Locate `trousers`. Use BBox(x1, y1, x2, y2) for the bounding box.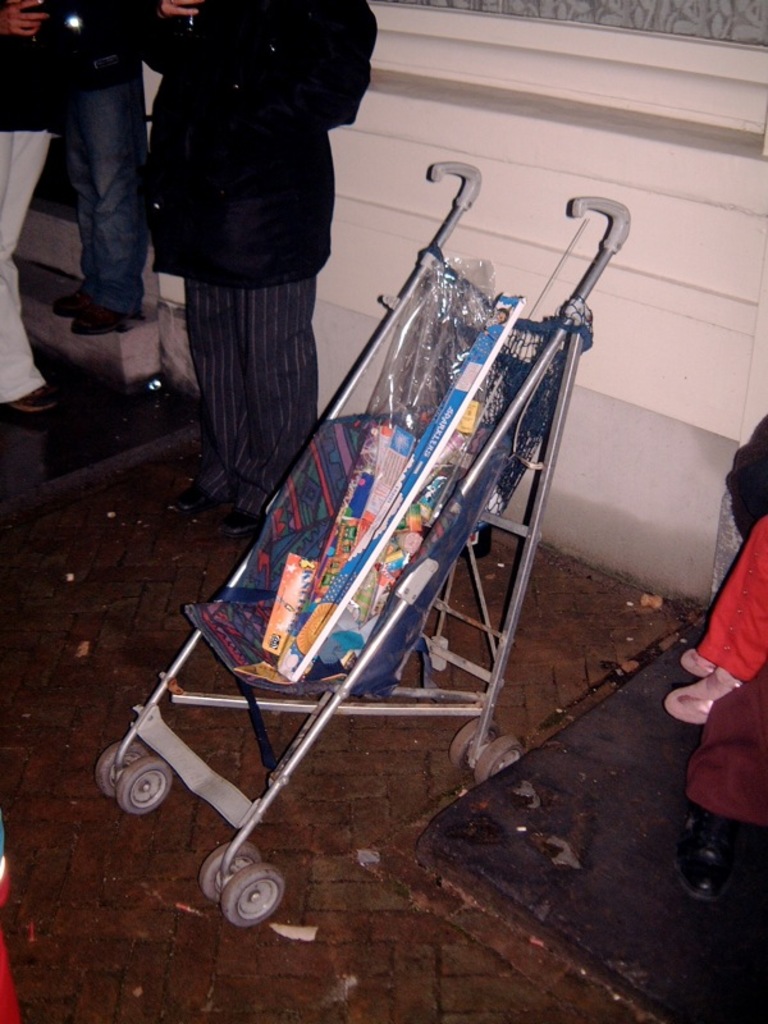
BBox(684, 664, 767, 835).
